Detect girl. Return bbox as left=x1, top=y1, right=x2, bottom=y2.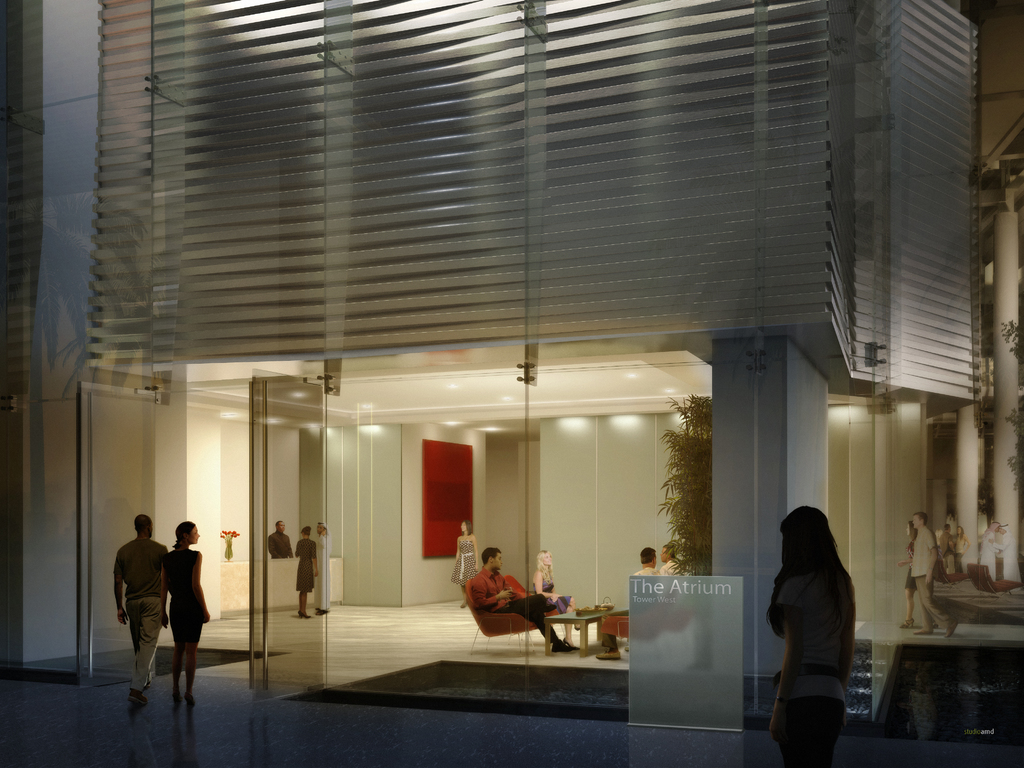
left=164, top=522, right=208, bottom=700.
